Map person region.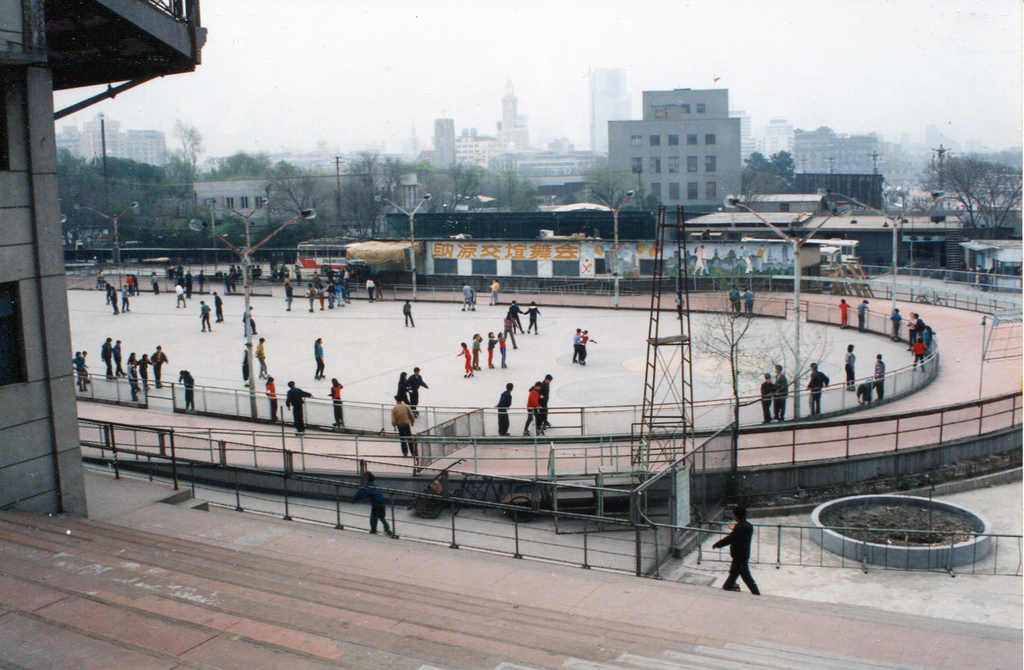
Mapped to region(179, 369, 197, 413).
